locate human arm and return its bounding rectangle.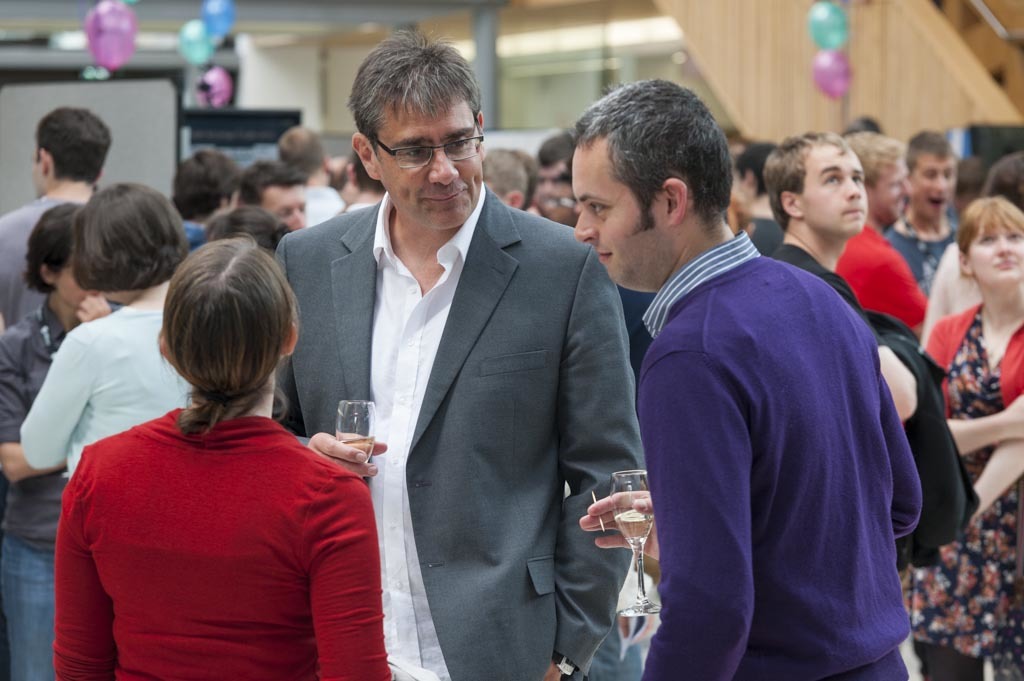
(left=972, top=436, right=1023, bottom=526).
